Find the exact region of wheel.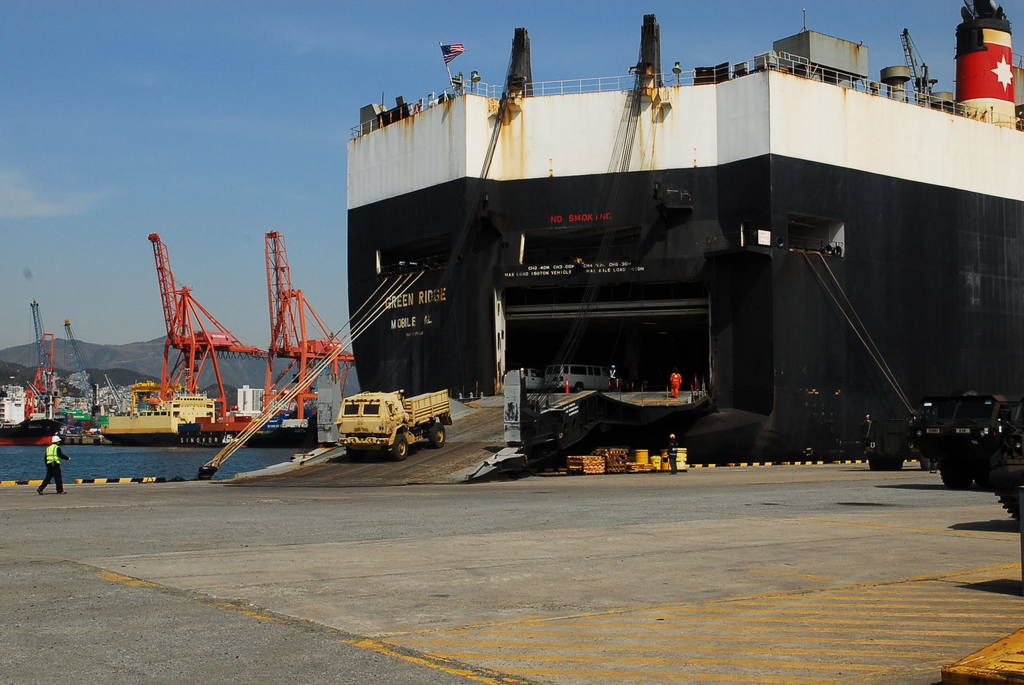
Exact region: l=345, t=445, r=365, b=462.
